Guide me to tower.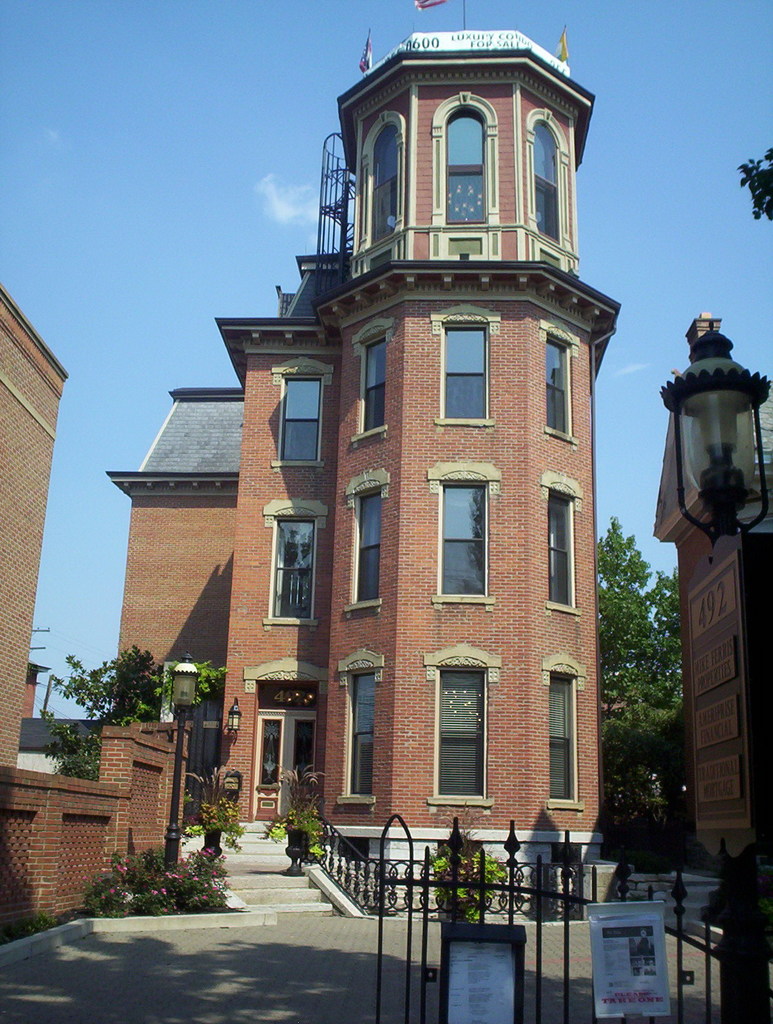
Guidance: (left=99, top=360, right=237, bottom=715).
